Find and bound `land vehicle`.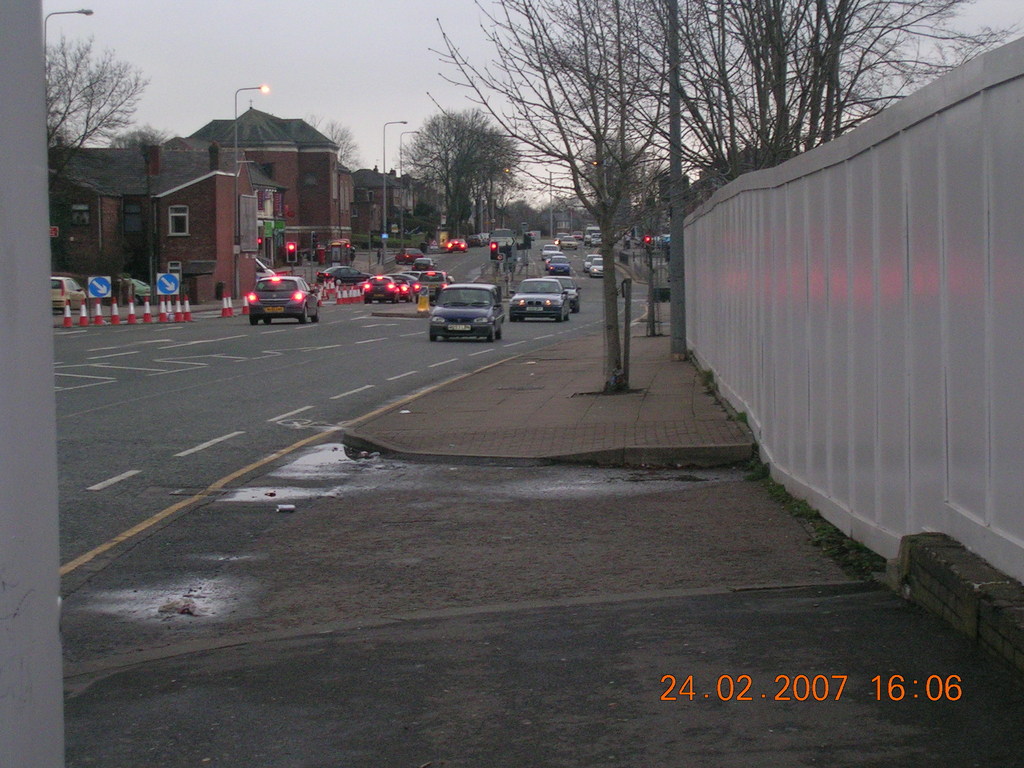
Bound: [510, 280, 572, 322].
